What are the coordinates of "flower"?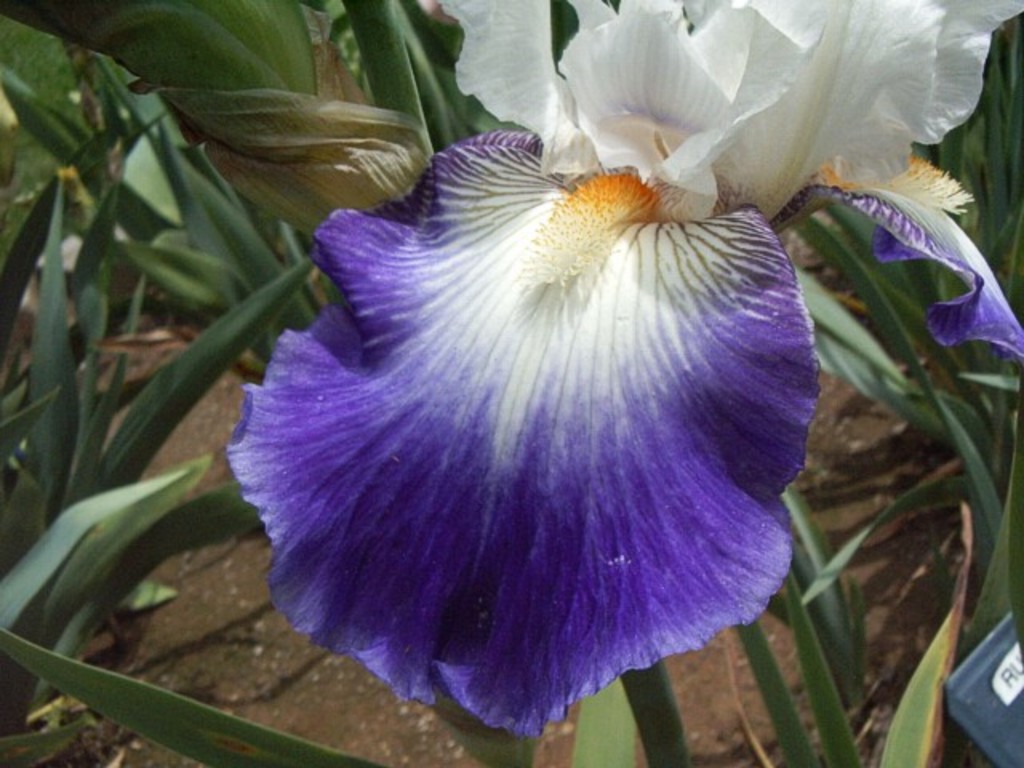
x1=222, y1=46, x2=925, y2=742.
